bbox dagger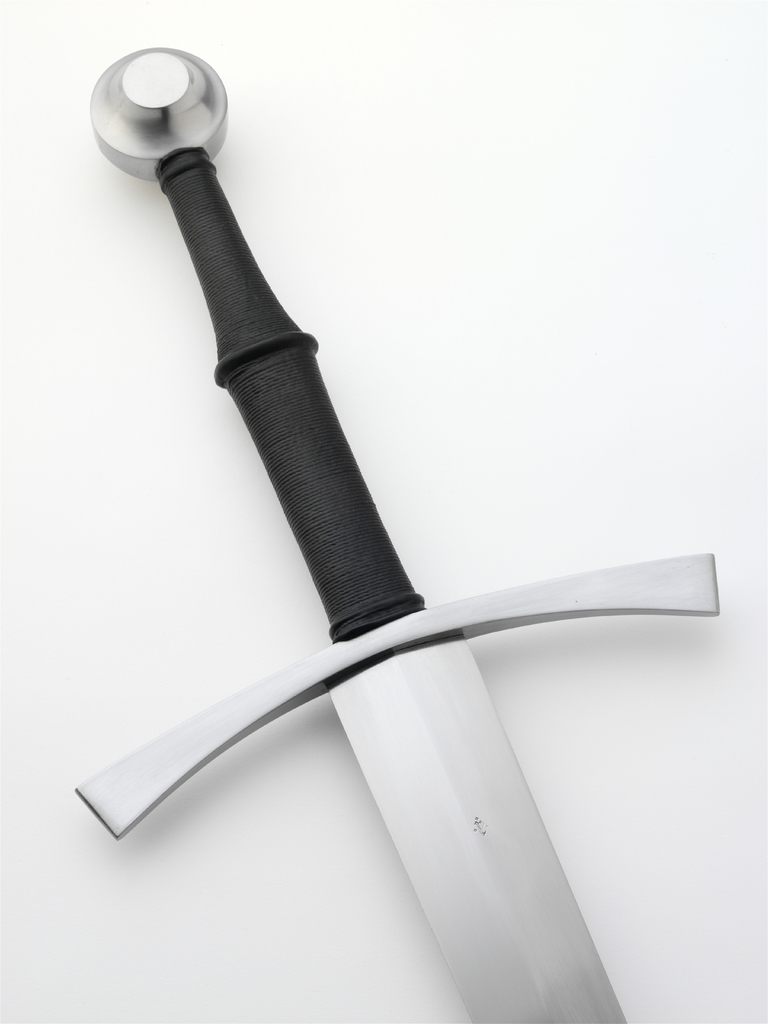
bbox=(77, 47, 721, 1023)
